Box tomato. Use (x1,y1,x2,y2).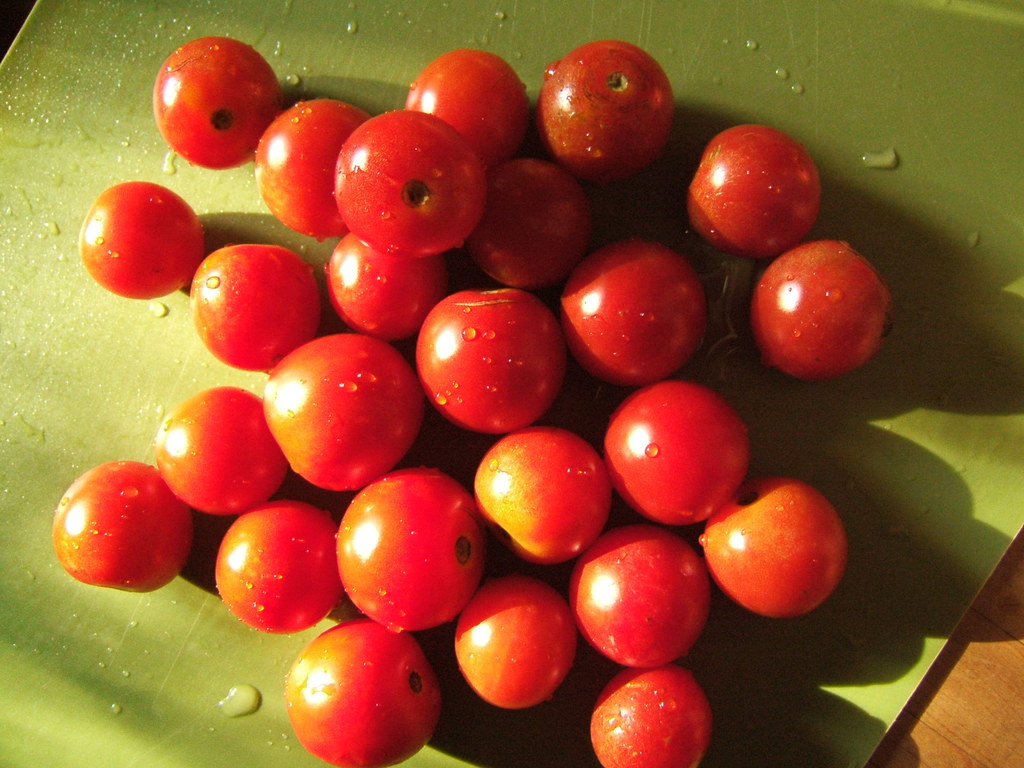
(152,36,289,172).
